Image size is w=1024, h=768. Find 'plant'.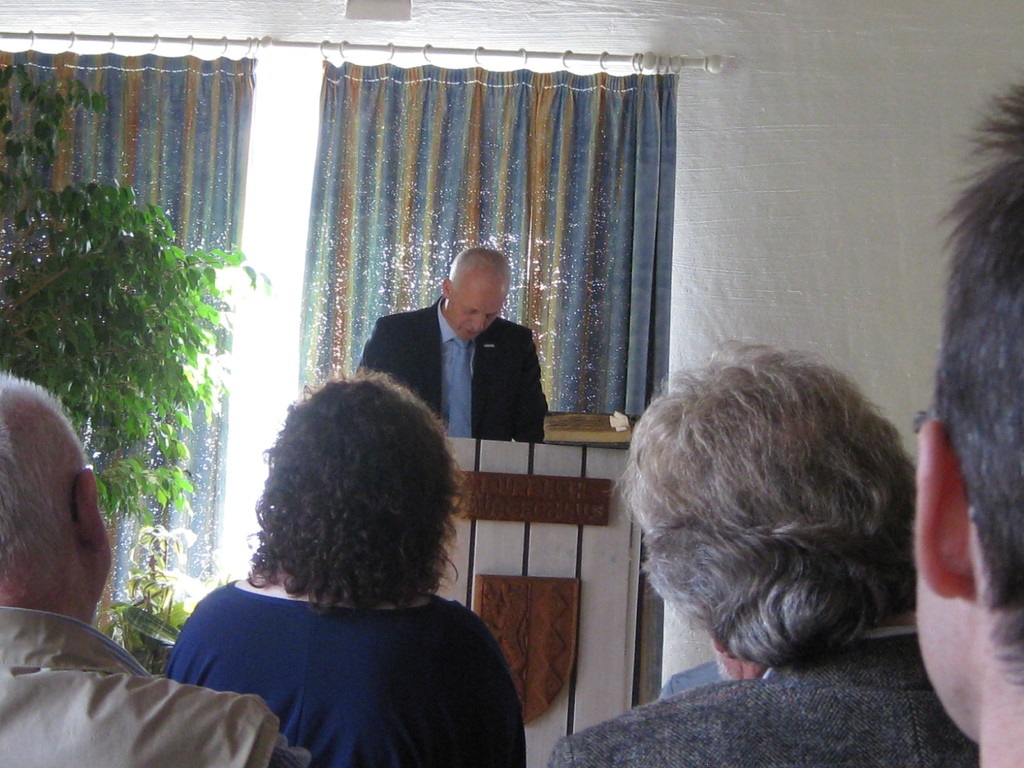
box=[13, 148, 250, 621].
